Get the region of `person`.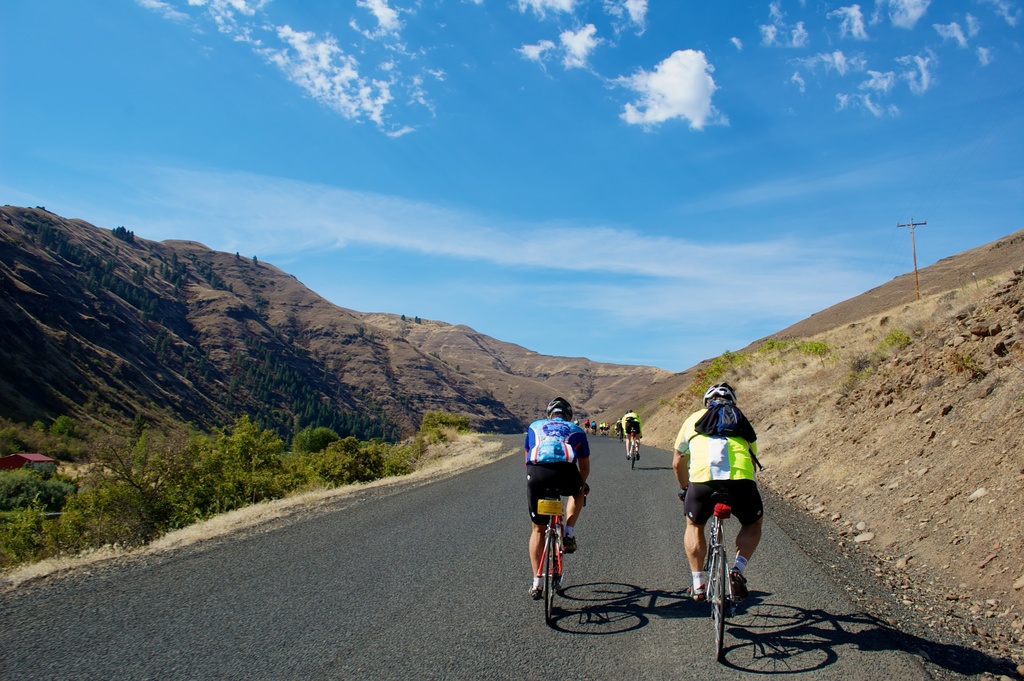
[left=625, top=404, right=643, bottom=461].
